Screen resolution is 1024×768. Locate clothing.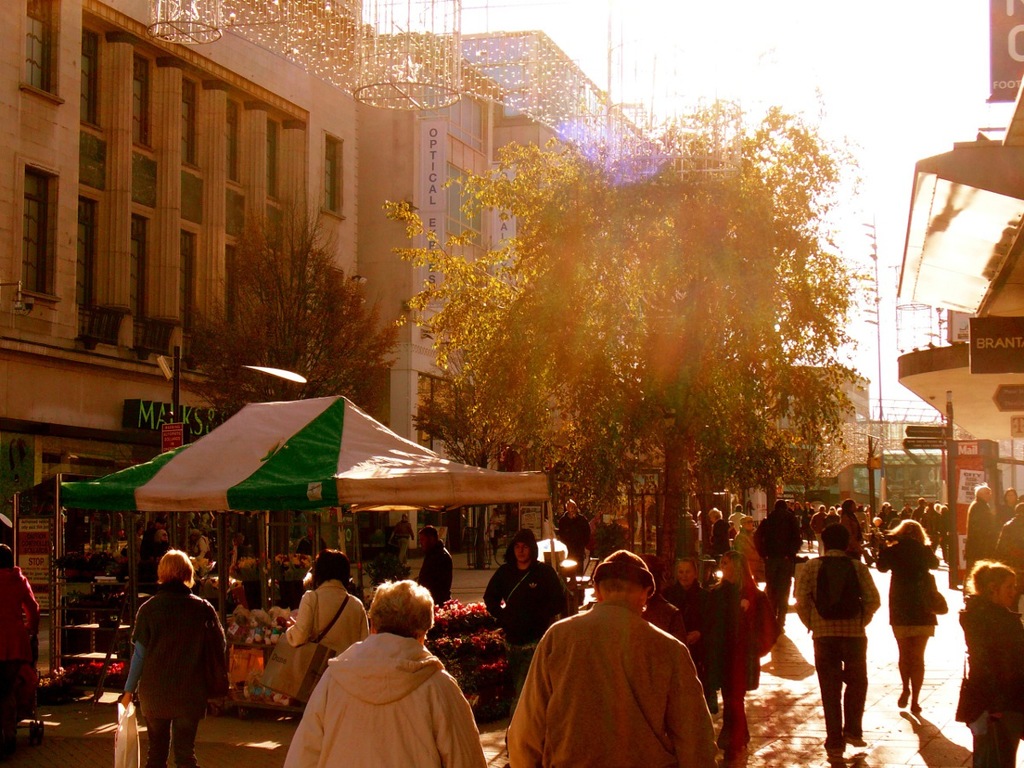
(x1=557, y1=512, x2=590, y2=579).
